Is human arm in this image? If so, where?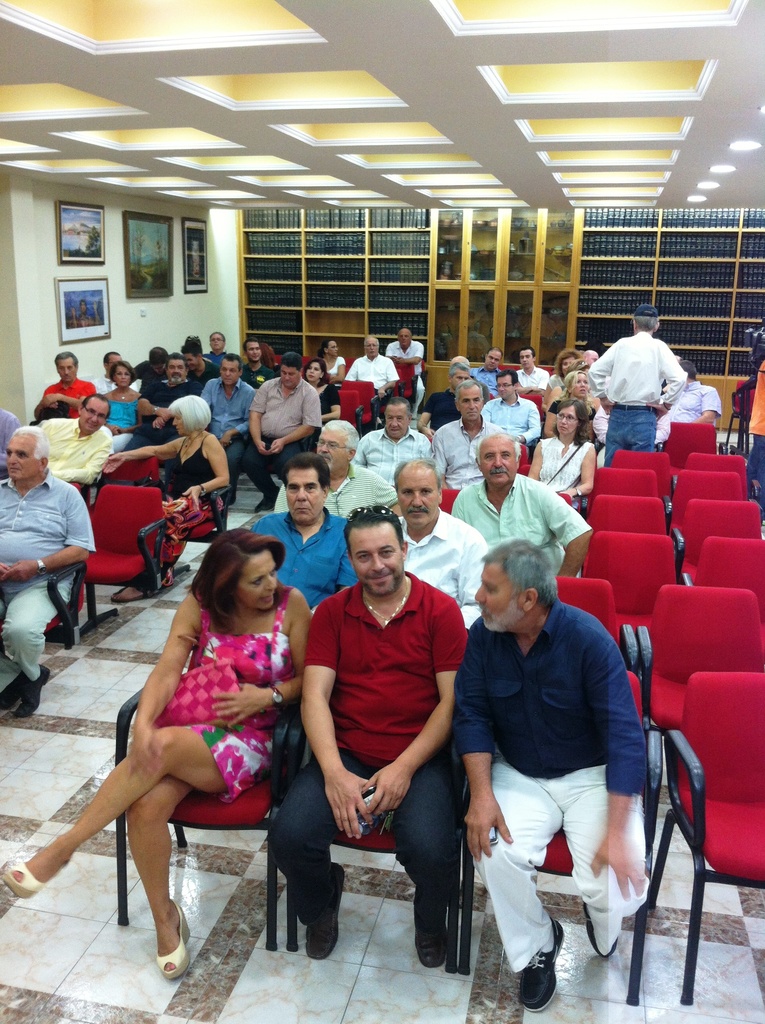
Yes, at <box>590,619,667,900</box>.
